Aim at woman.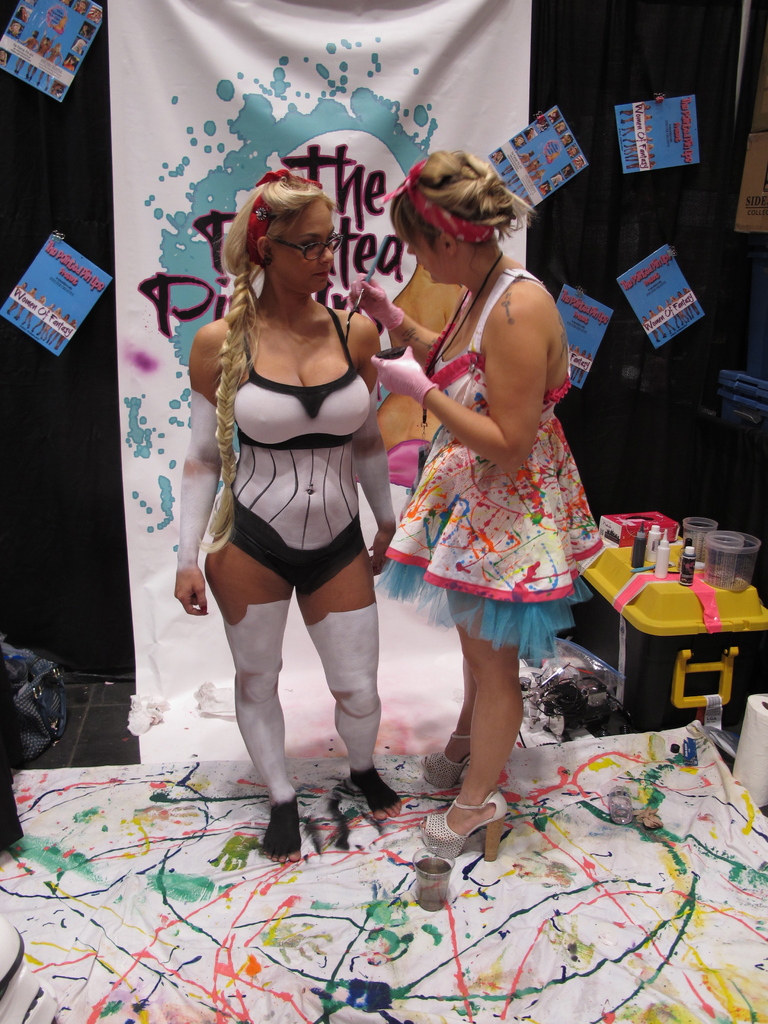
Aimed at left=167, top=133, right=415, bottom=817.
